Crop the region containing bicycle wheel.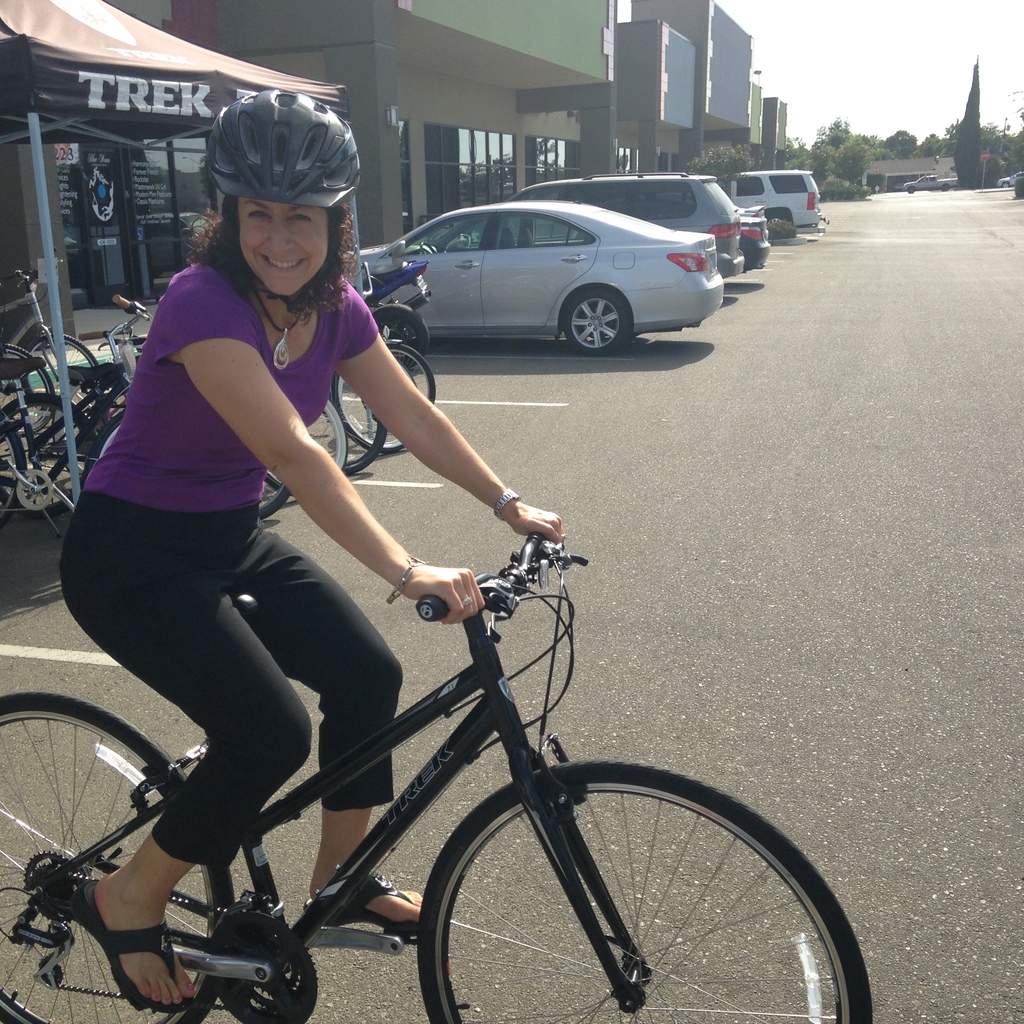
Crop region: Rect(0, 700, 239, 1023).
